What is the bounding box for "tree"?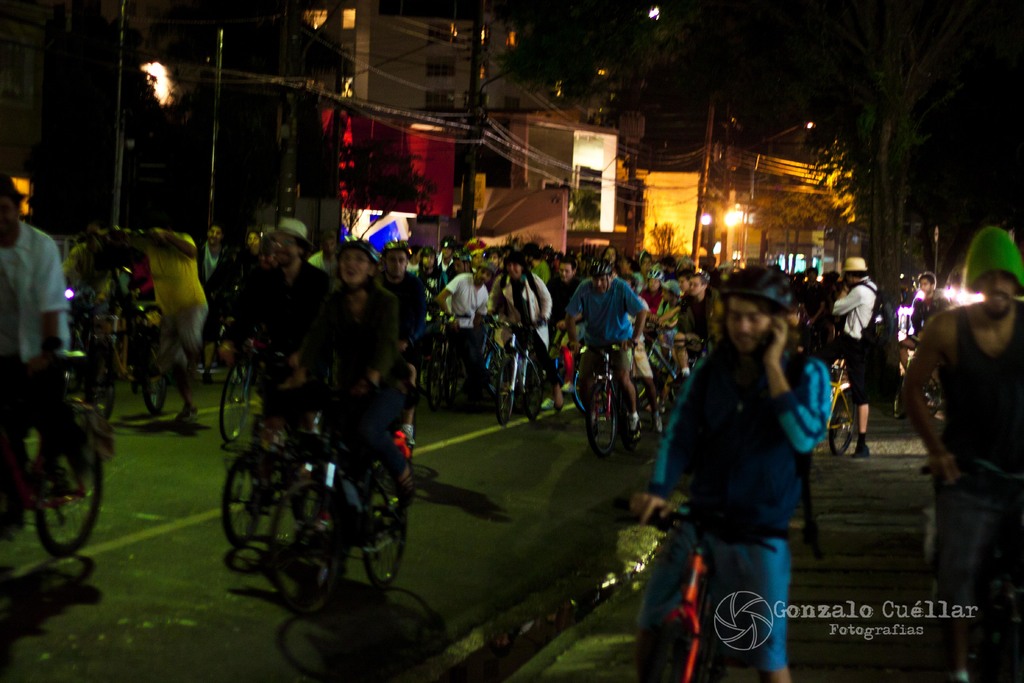
locate(44, 5, 444, 265).
